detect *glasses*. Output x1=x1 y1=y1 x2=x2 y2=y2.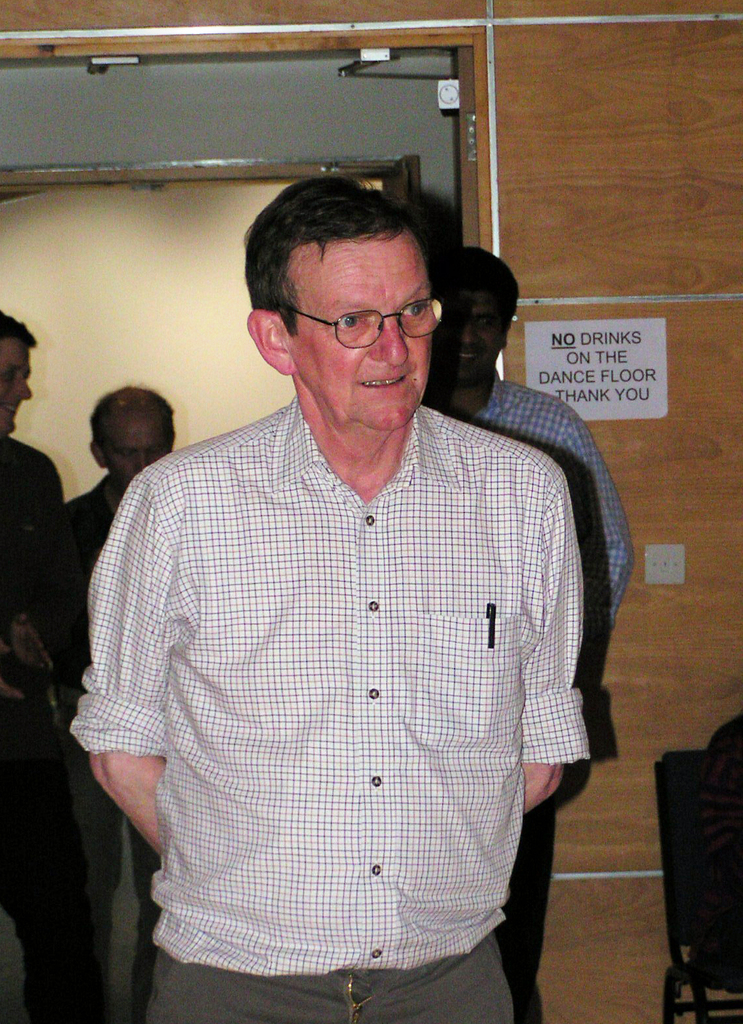
x1=276 y1=286 x2=446 y2=341.
